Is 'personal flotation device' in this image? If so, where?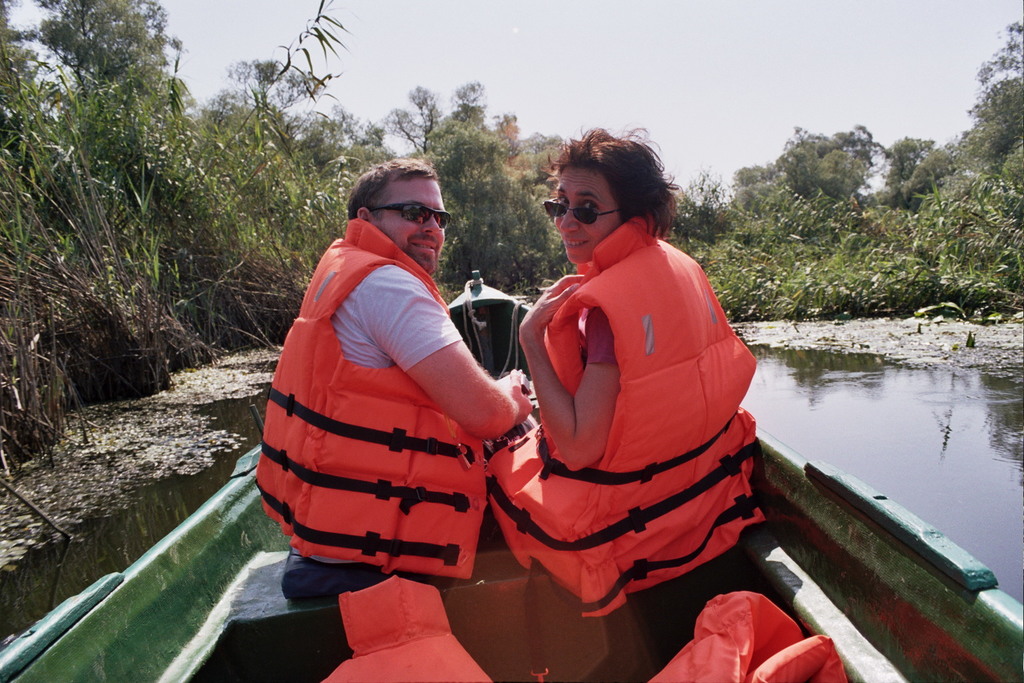
Yes, at (x1=476, y1=213, x2=757, y2=632).
